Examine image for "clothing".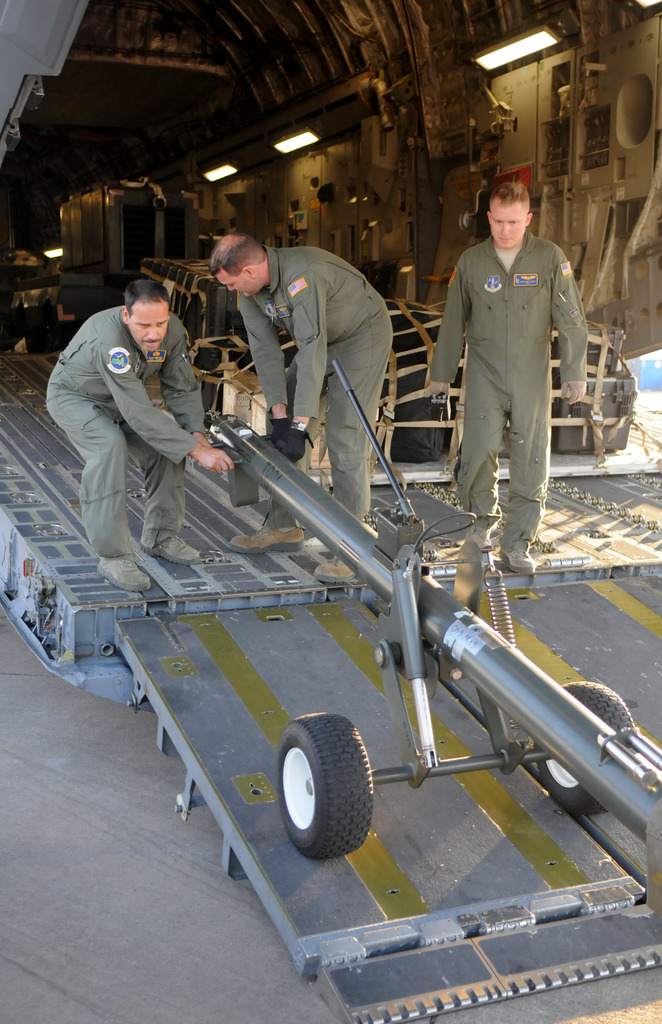
Examination result: locate(49, 275, 216, 562).
